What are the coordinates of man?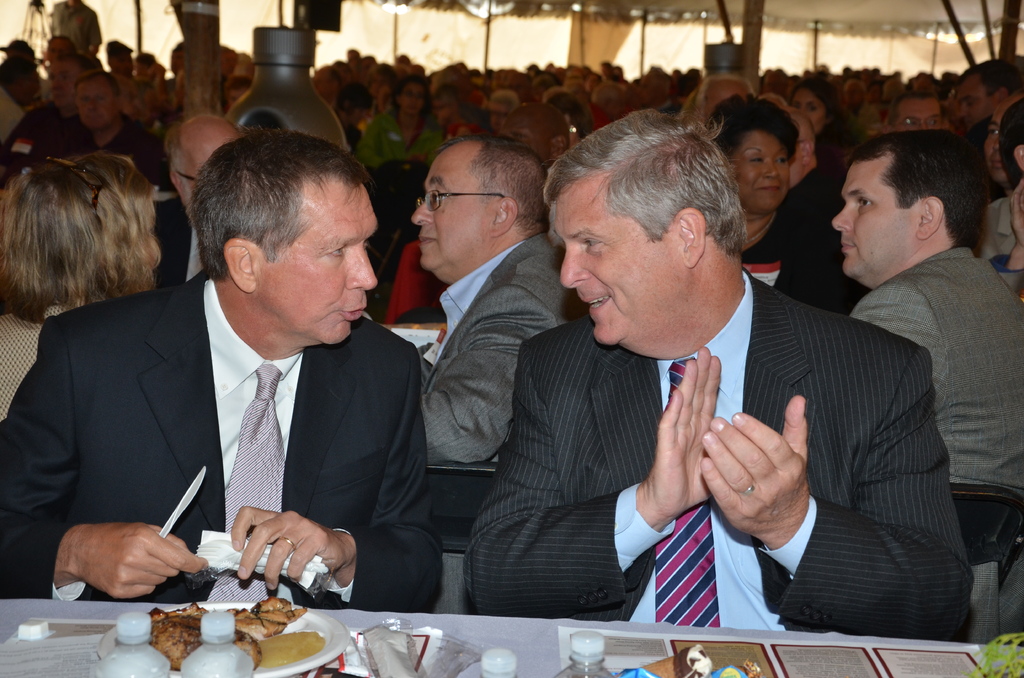
left=0, top=132, right=439, bottom=618.
